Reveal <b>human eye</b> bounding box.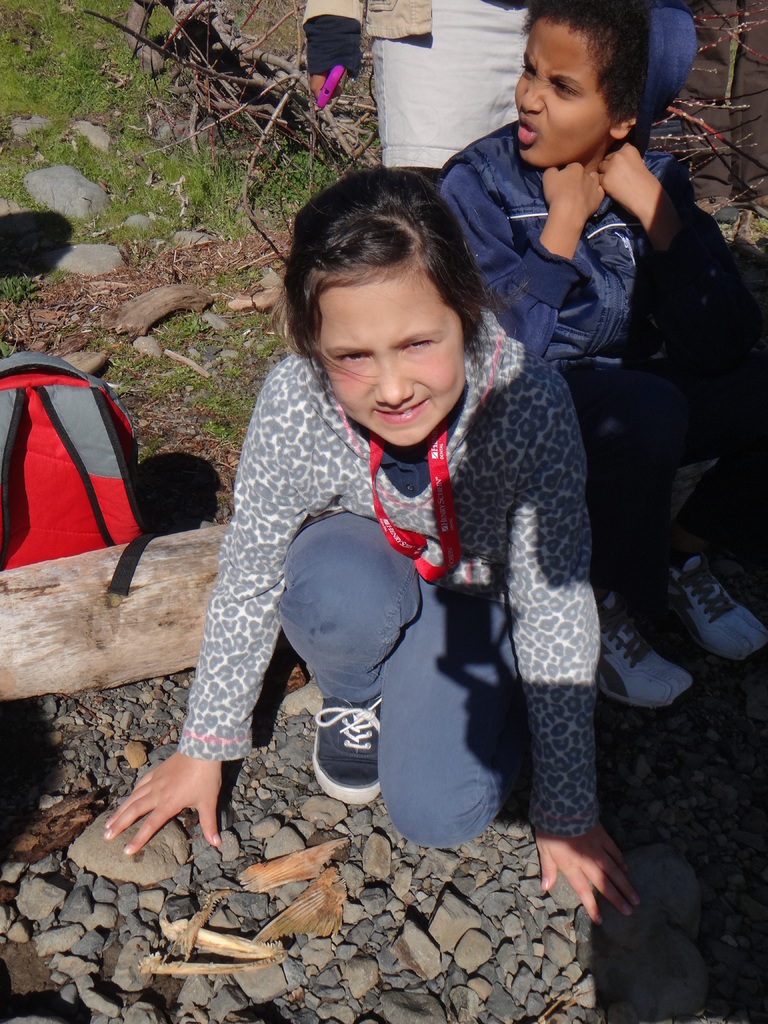
Revealed: (x1=550, y1=78, x2=580, y2=95).
